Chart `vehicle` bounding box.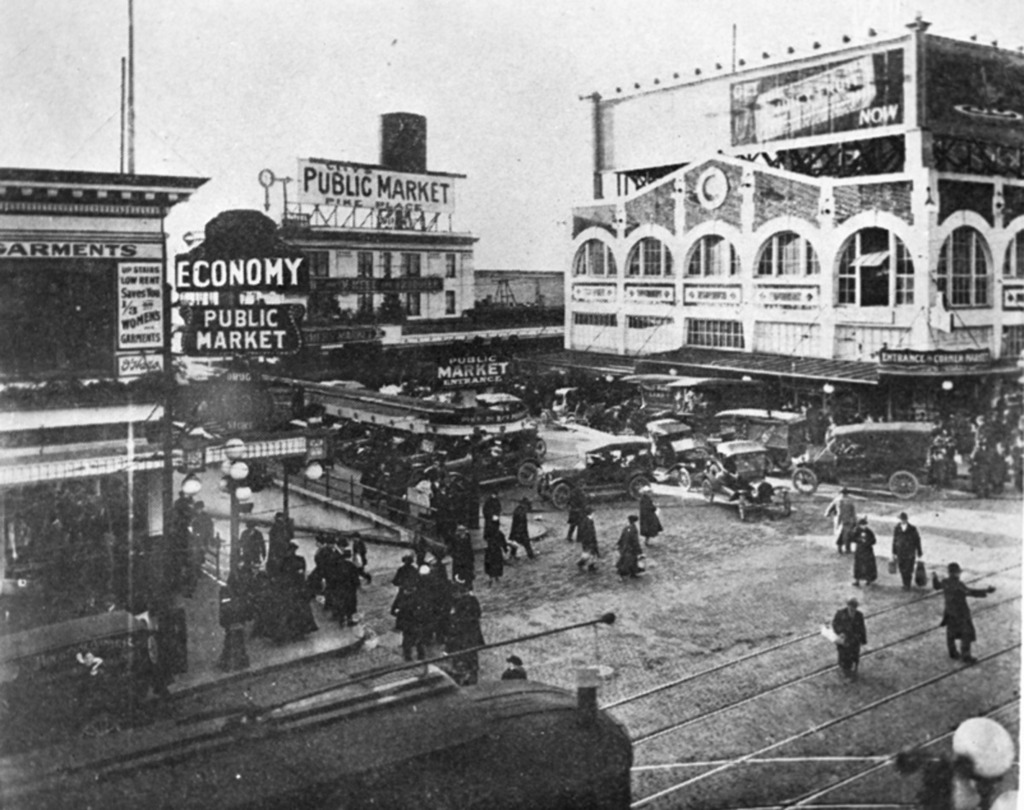
Charted: locate(790, 420, 945, 498).
